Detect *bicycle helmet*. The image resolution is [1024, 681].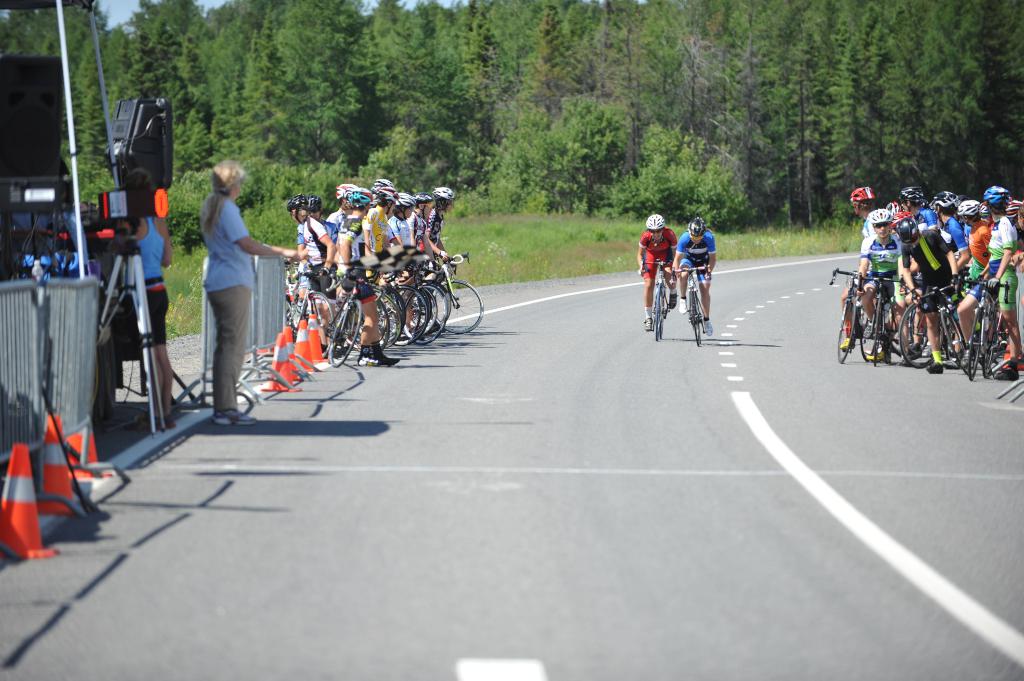
box=[872, 208, 891, 221].
